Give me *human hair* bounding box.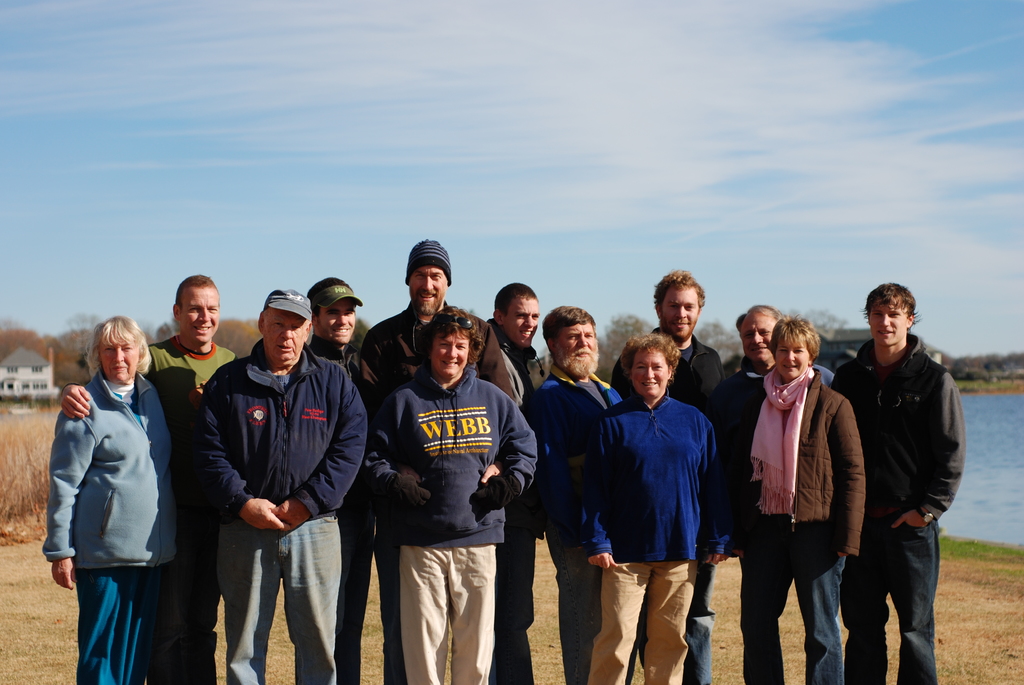
652,268,705,319.
